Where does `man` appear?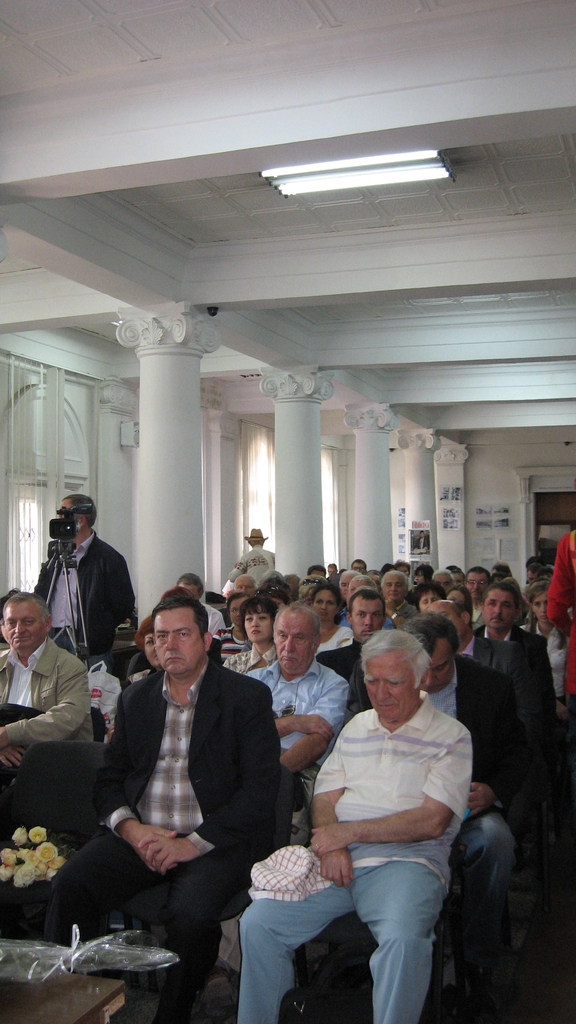
Appears at left=233, top=627, right=474, bottom=1023.
